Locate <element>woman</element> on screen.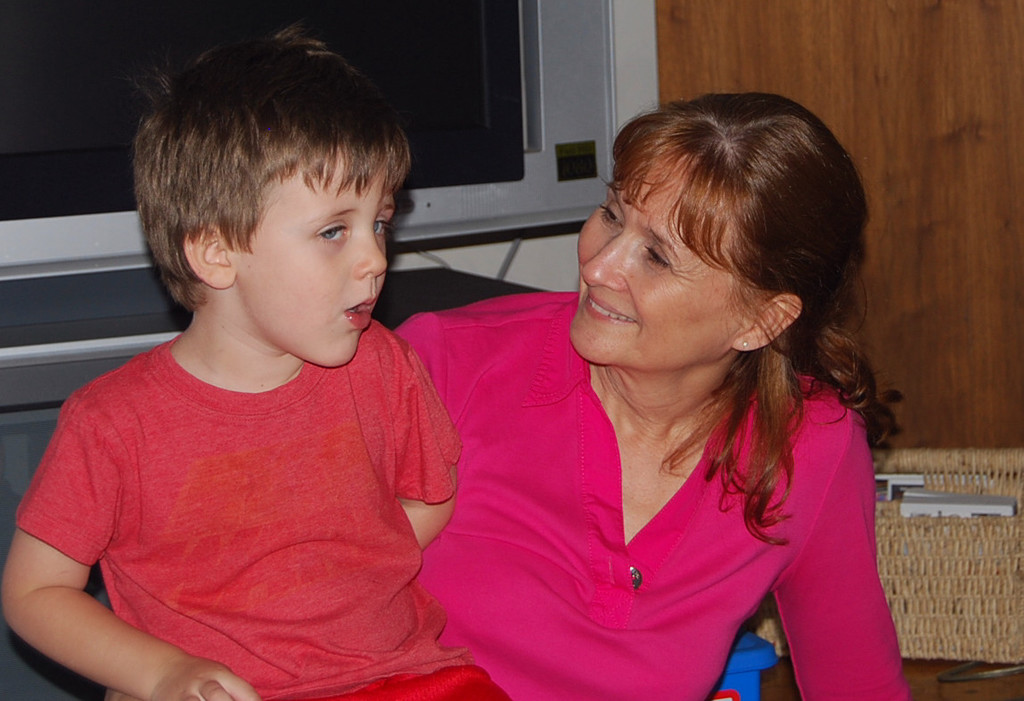
On screen at crop(390, 88, 916, 700).
